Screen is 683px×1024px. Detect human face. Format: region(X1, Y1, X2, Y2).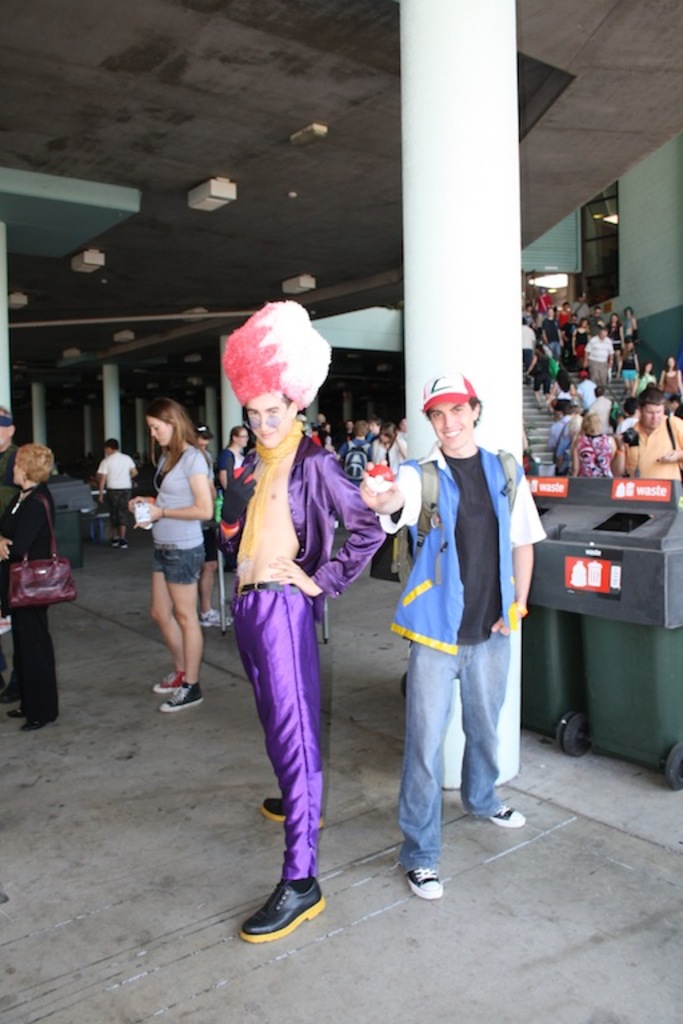
region(0, 424, 13, 448).
